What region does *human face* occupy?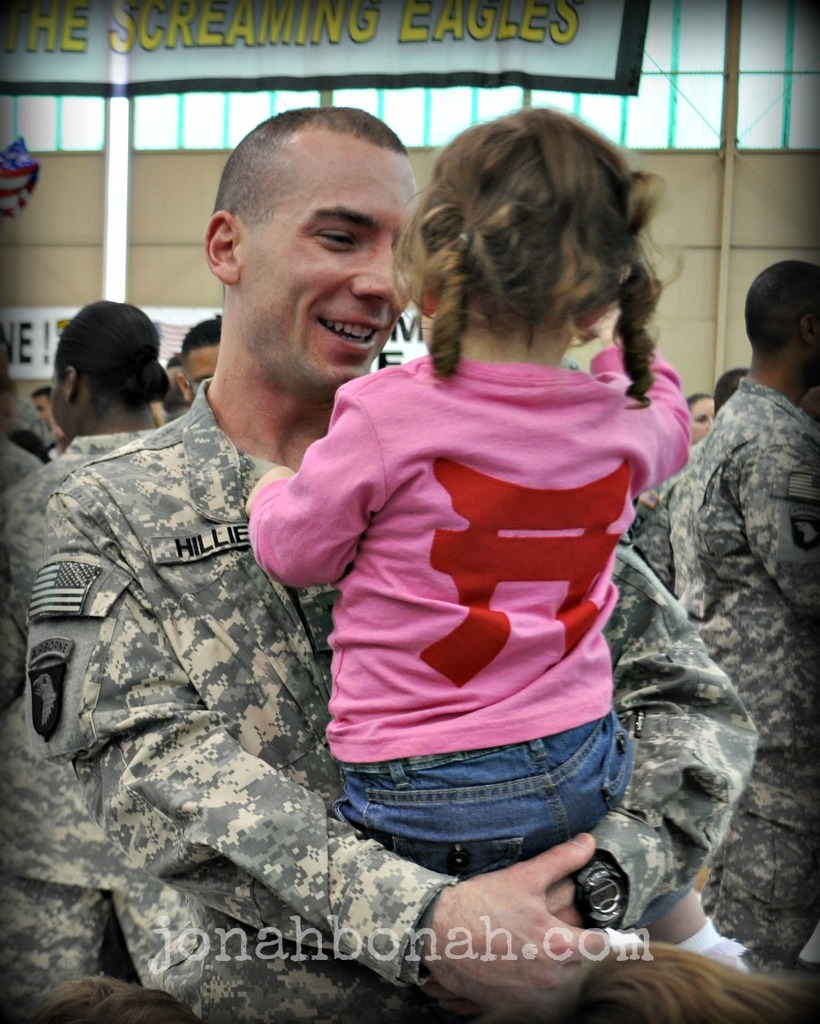
region(29, 395, 52, 425).
